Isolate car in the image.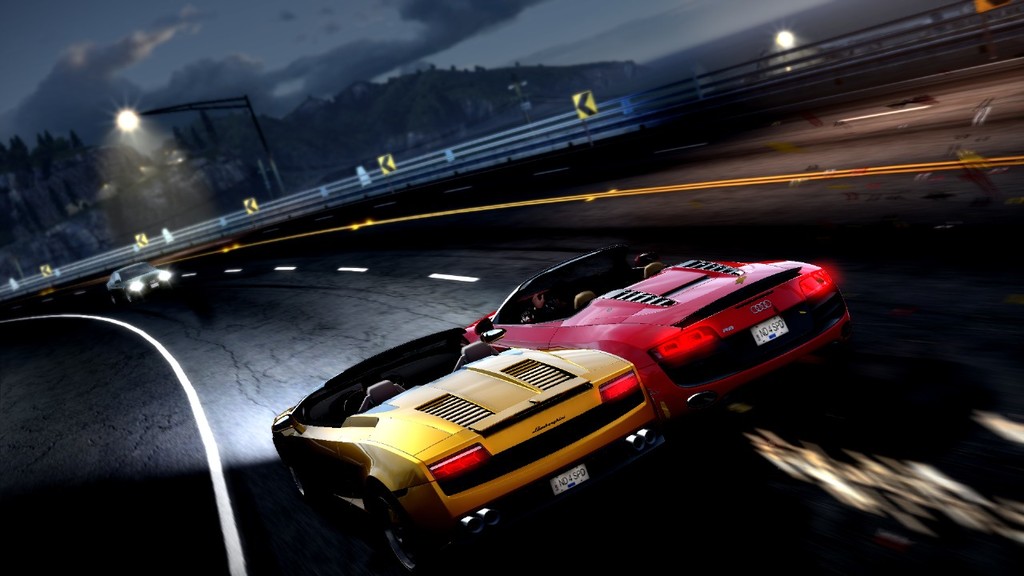
Isolated region: [462,246,852,426].
